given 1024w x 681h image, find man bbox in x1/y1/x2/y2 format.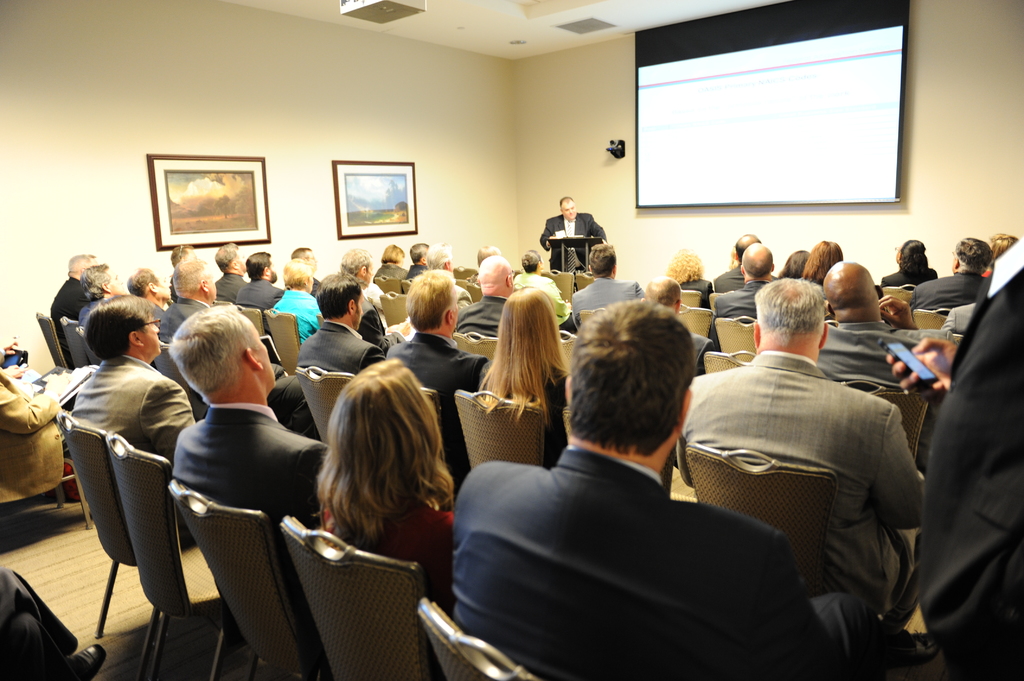
162/250/198/338.
